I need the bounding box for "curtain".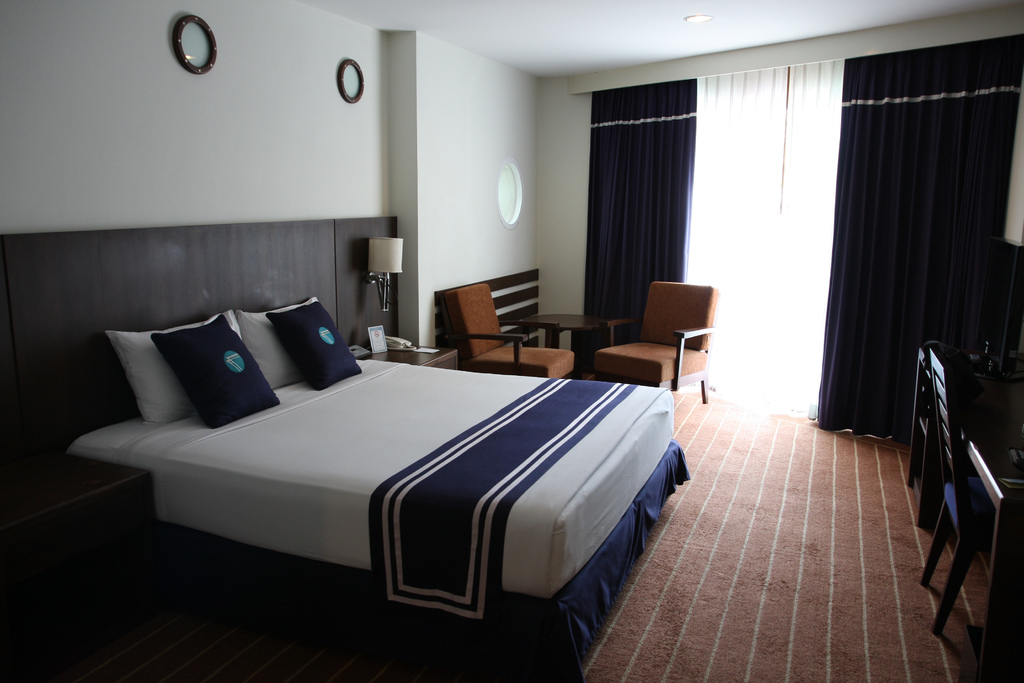
Here it is: 685, 53, 842, 400.
